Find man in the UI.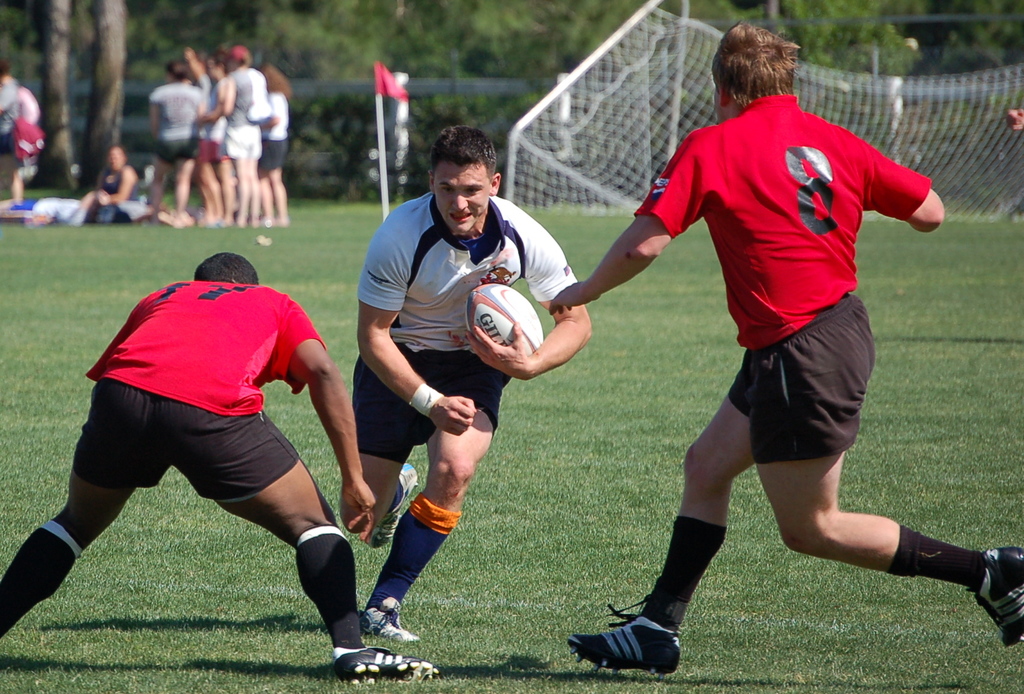
UI element at bbox=[22, 215, 414, 668].
